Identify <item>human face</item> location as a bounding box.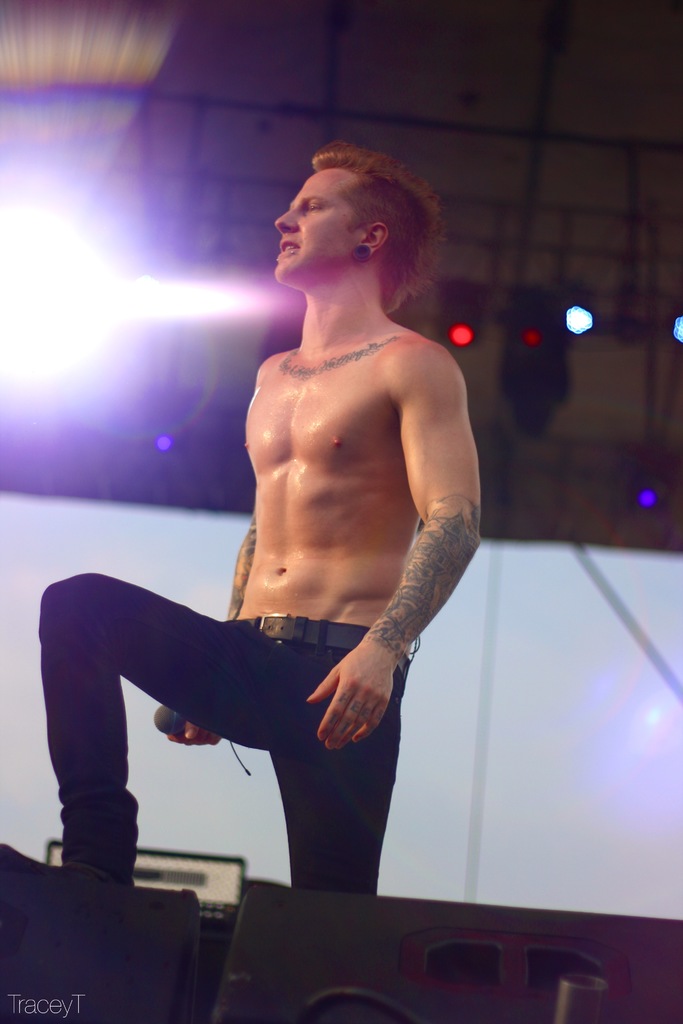
x1=270, y1=170, x2=361, y2=282.
